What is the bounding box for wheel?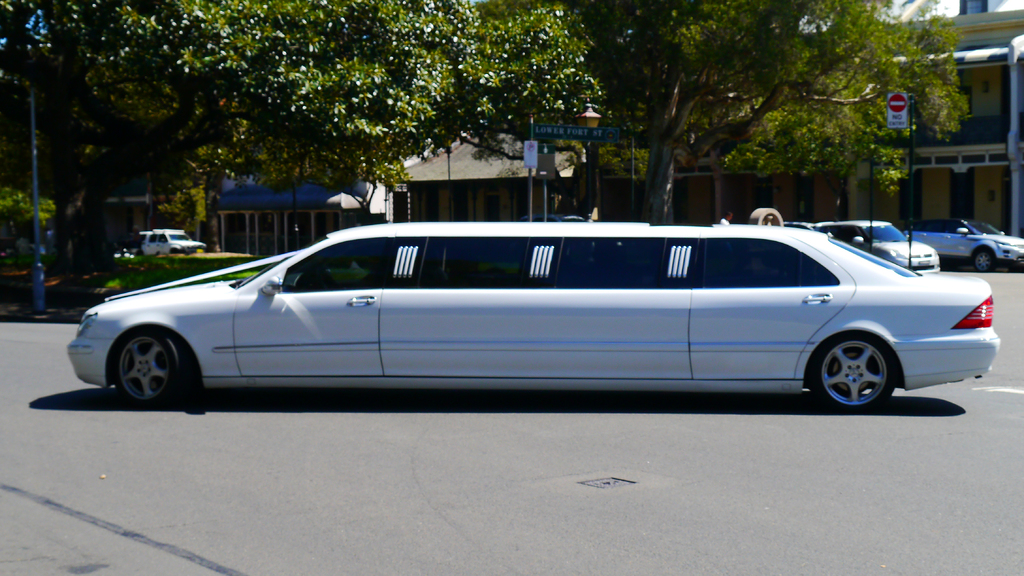
bbox(113, 330, 184, 408).
